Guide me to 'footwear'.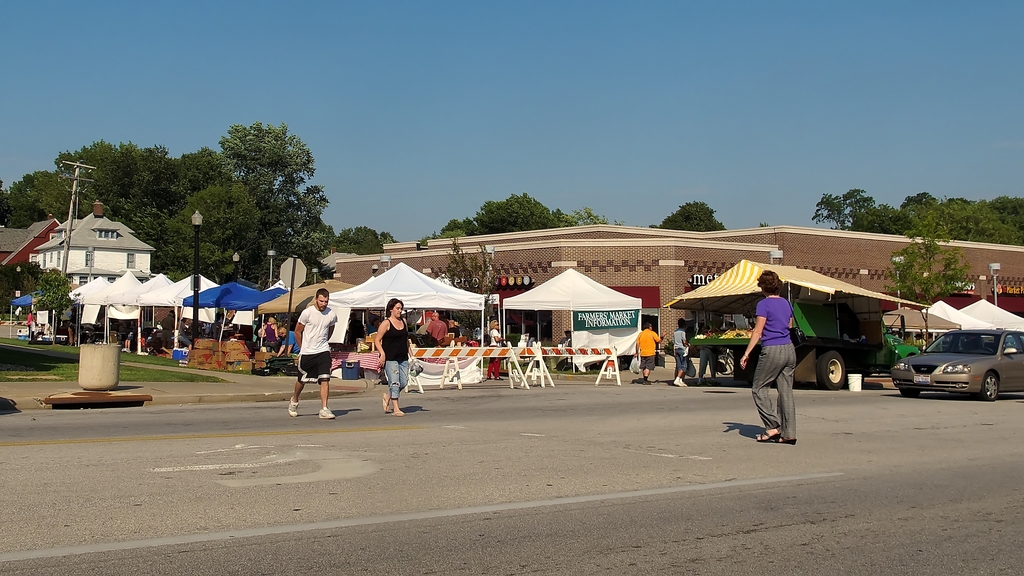
Guidance: (left=286, top=397, right=301, bottom=413).
